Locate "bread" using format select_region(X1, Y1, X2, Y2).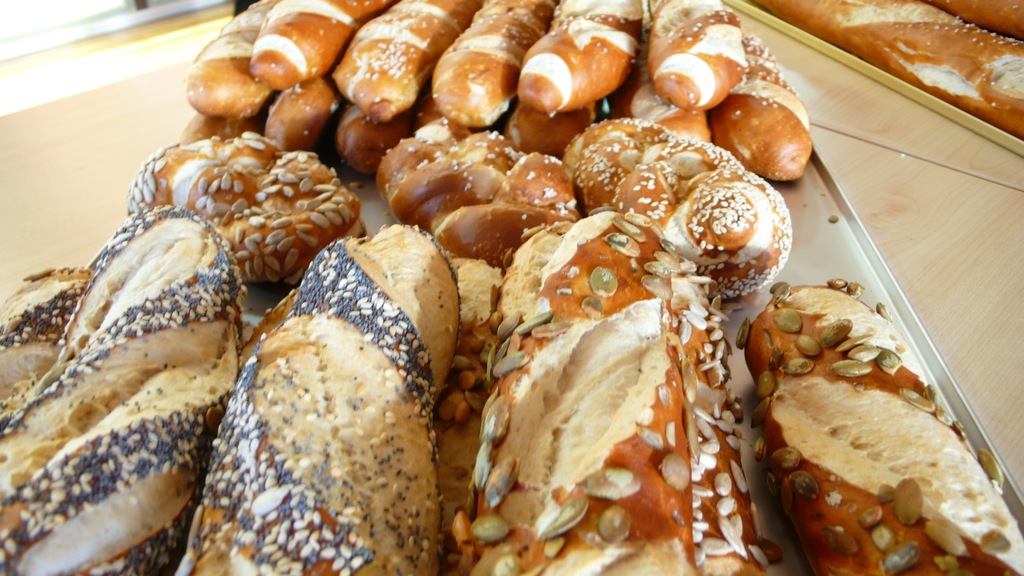
select_region(753, 0, 1023, 138).
